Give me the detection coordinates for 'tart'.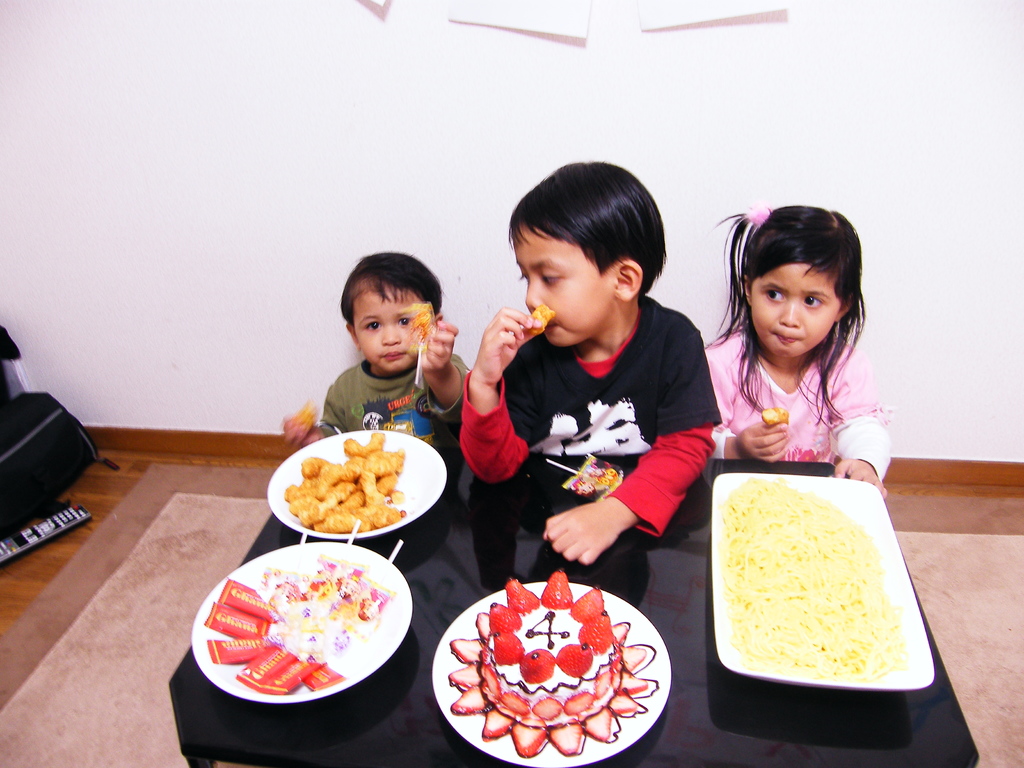
select_region(448, 575, 661, 755).
